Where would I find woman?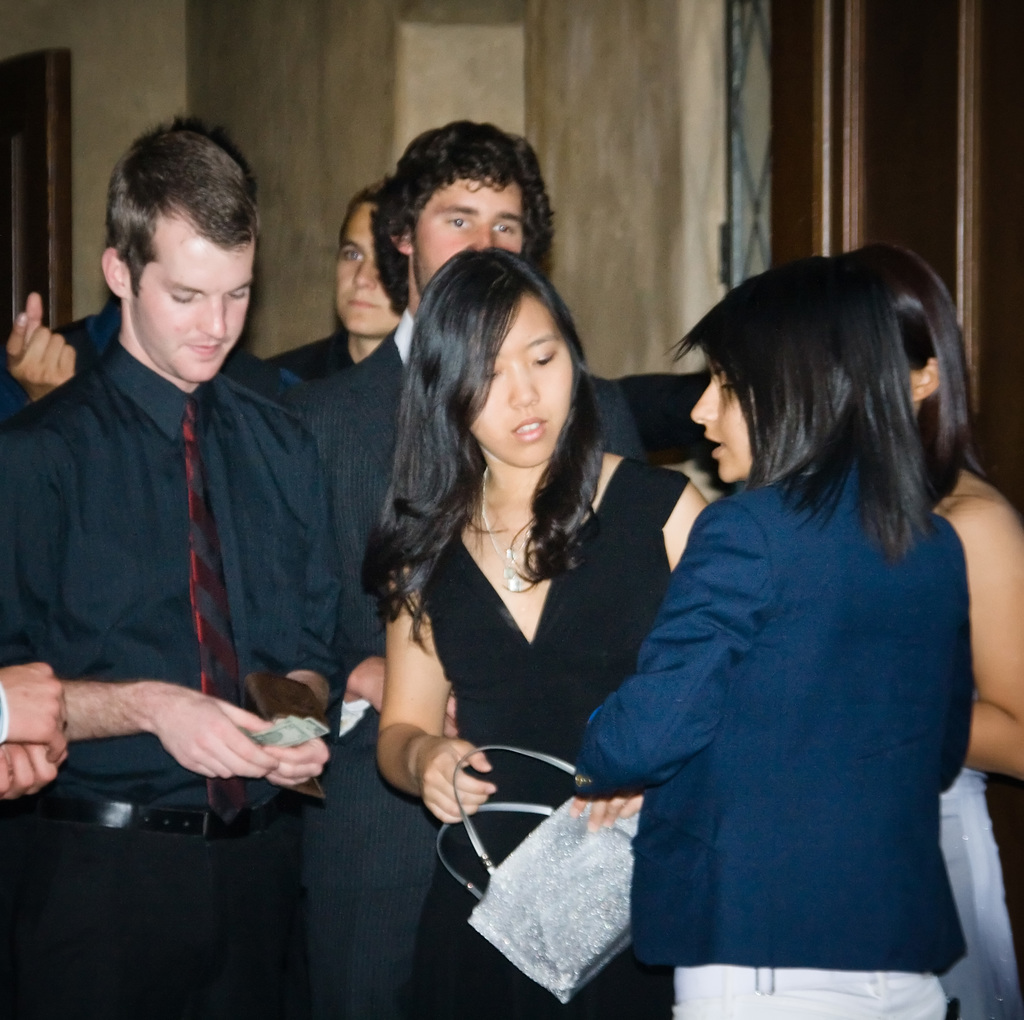
At <bbox>570, 257, 975, 1019</bbox>.
